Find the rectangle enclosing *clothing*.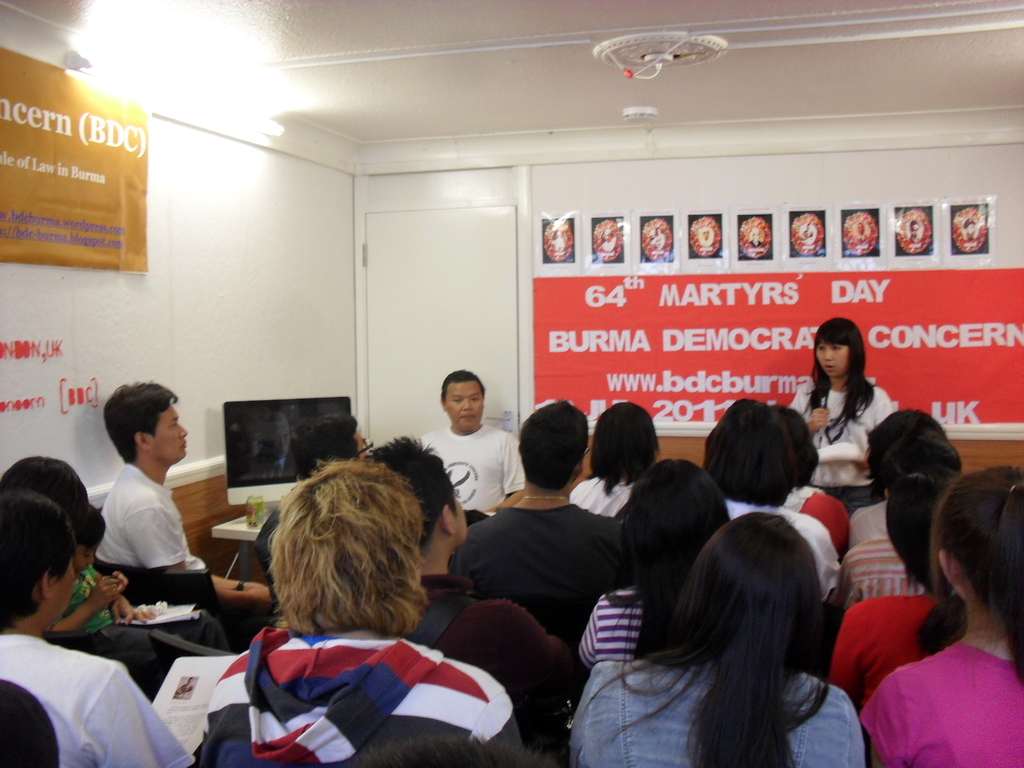
[left=840, top=538, right=925, bottom=619].
